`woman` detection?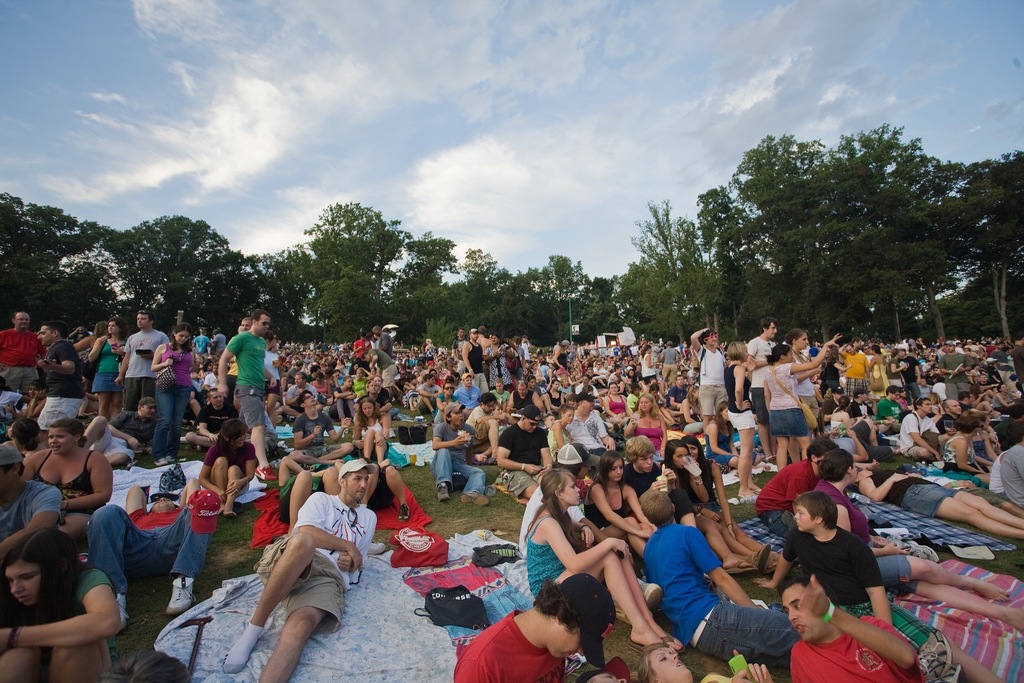
[x1=72, y1=323, x2=108, y2=395]
